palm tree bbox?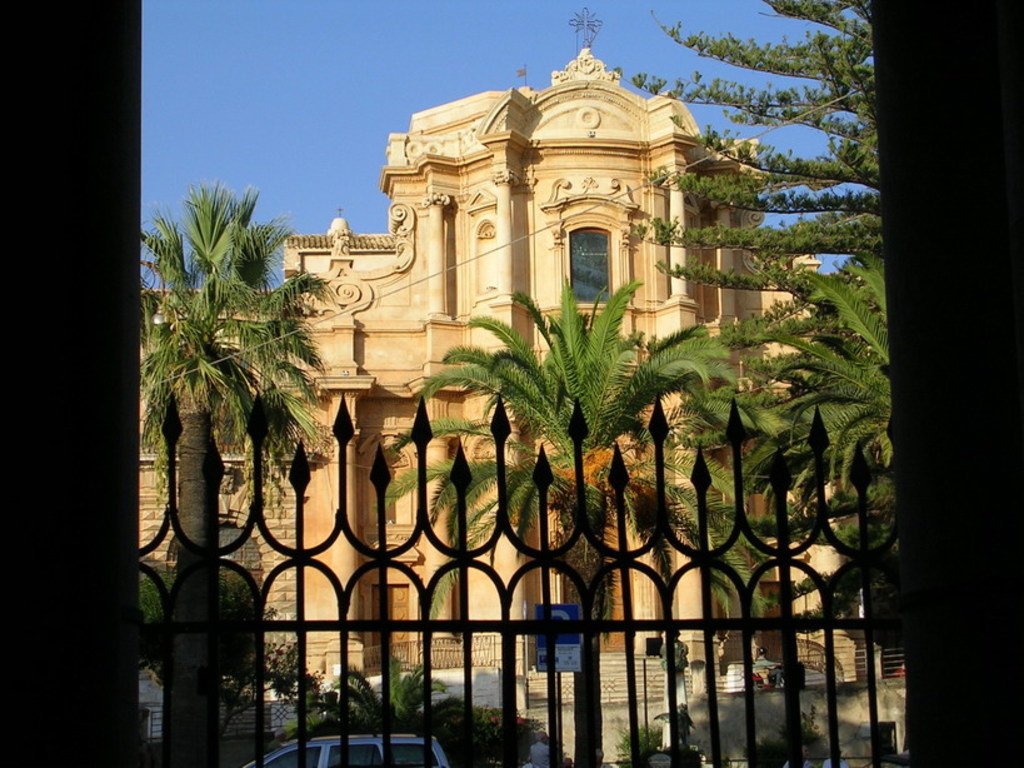
(x1=690, y1=259, x2=894, y2=578)
